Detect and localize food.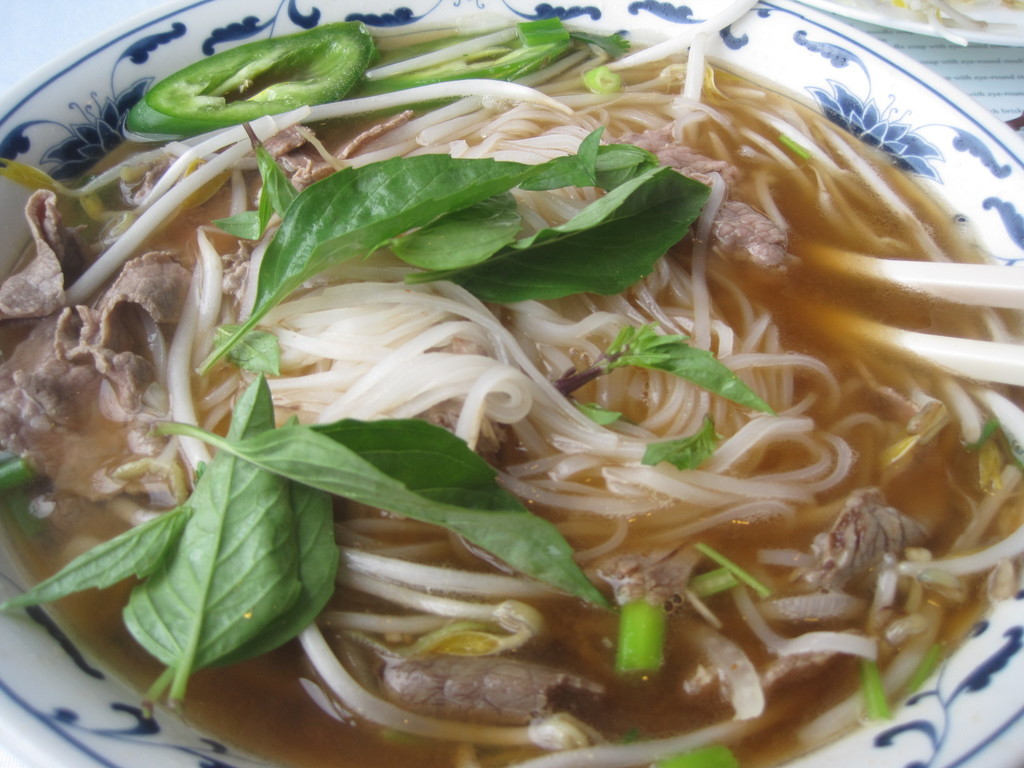
Localized at box=[56, 0, 1023, 724].
